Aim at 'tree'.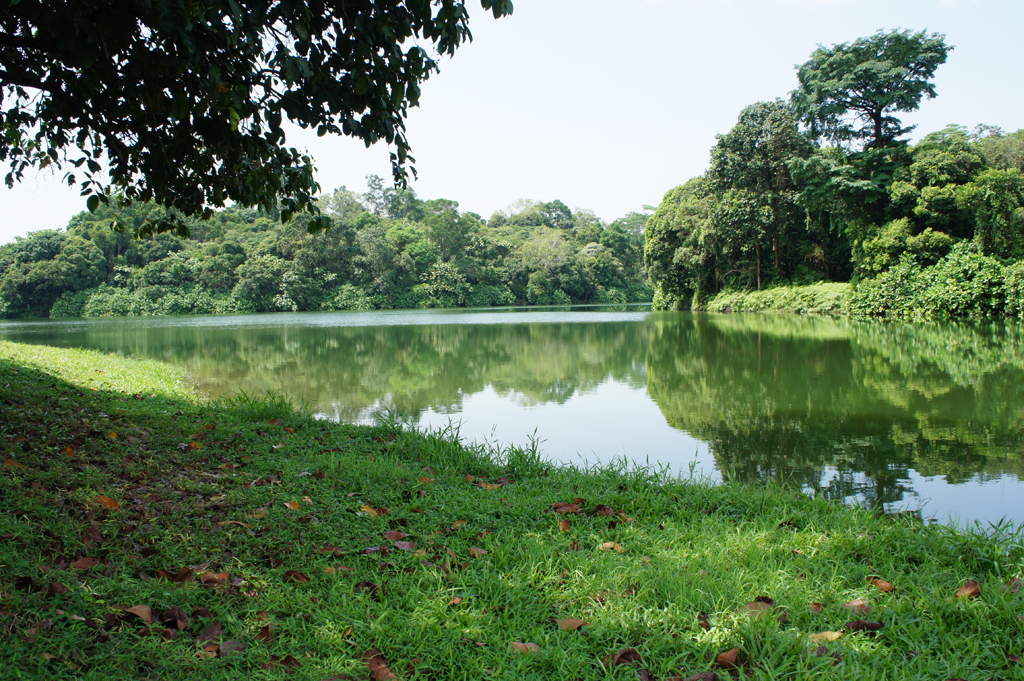
Aimed at <bbox>1, 0, 517, 239</bbox>.
